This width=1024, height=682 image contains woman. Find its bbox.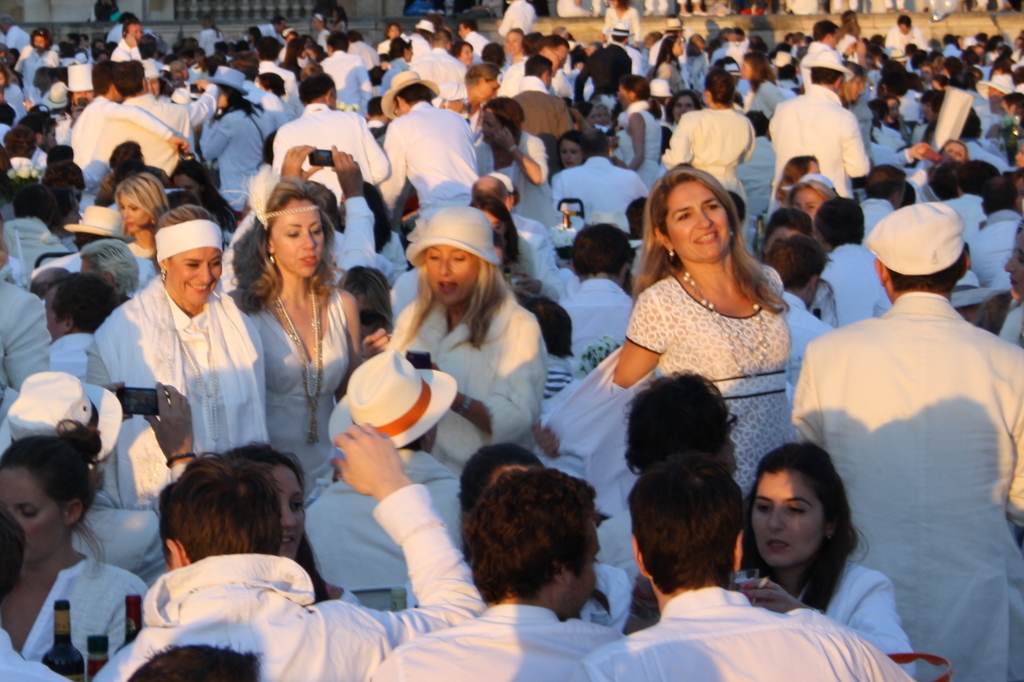
Rect(546, 135, 596, 184).
